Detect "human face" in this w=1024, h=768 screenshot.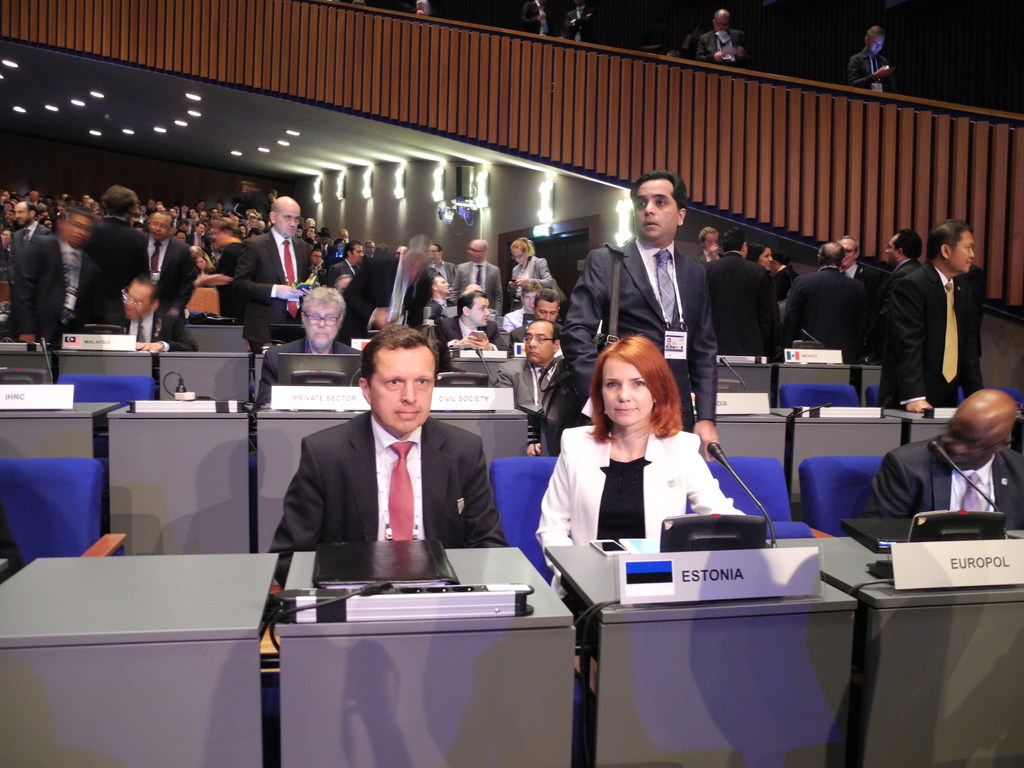
Detection: <region>127, 280, 152, 317</region>.
